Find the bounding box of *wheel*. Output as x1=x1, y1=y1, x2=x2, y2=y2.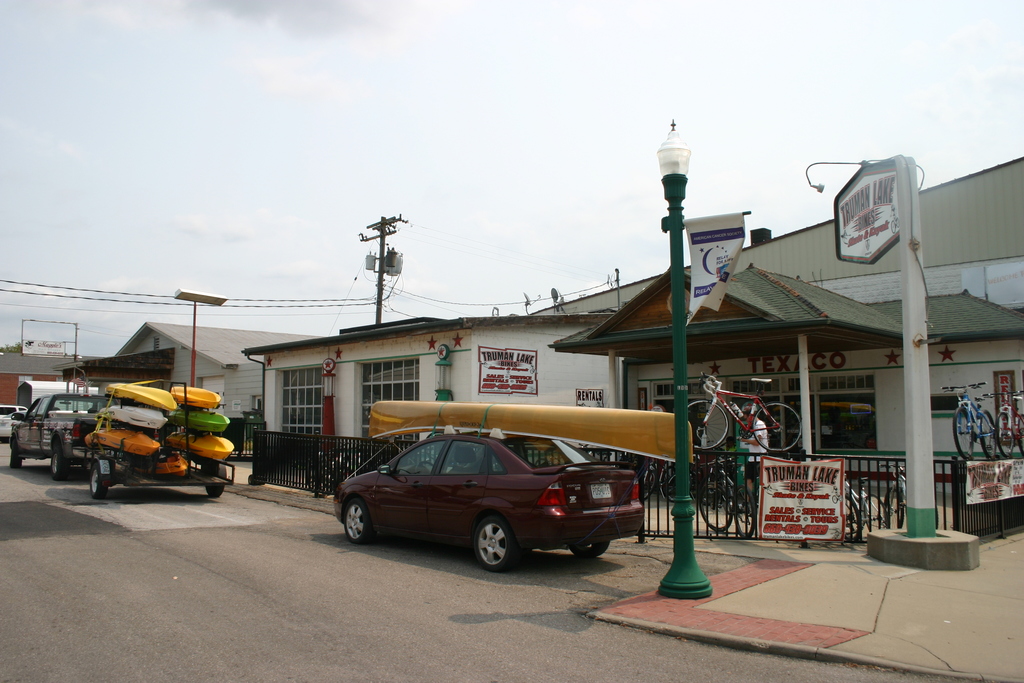
x1=733, y1=487, x2=757, y2=538.
